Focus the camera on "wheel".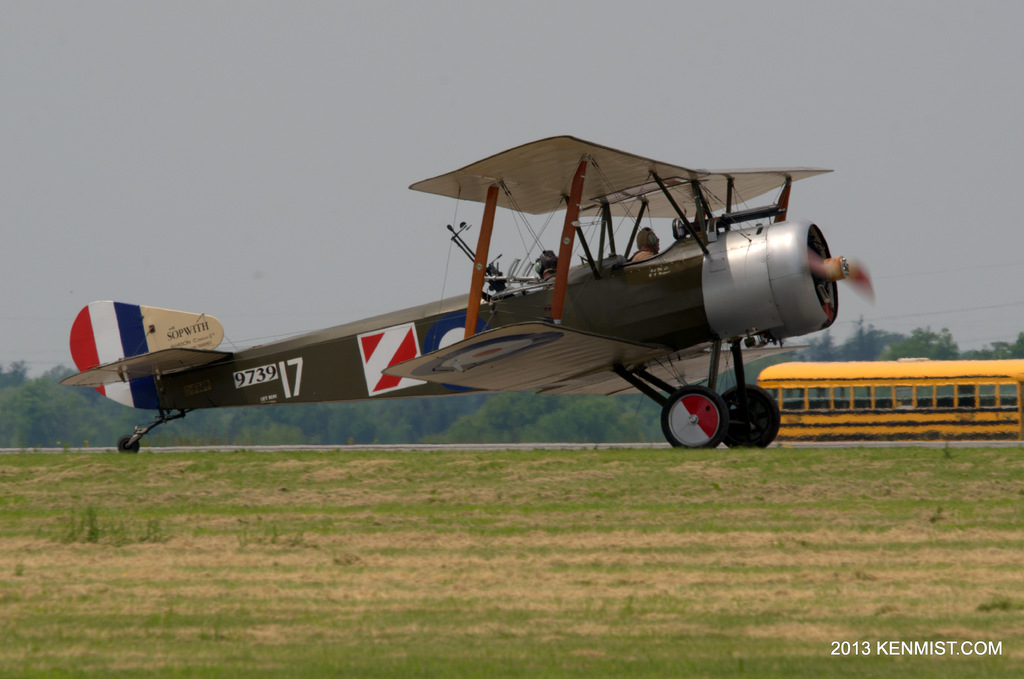
Focus region: (x1=720, y1=379, x2=781, y2=450).
